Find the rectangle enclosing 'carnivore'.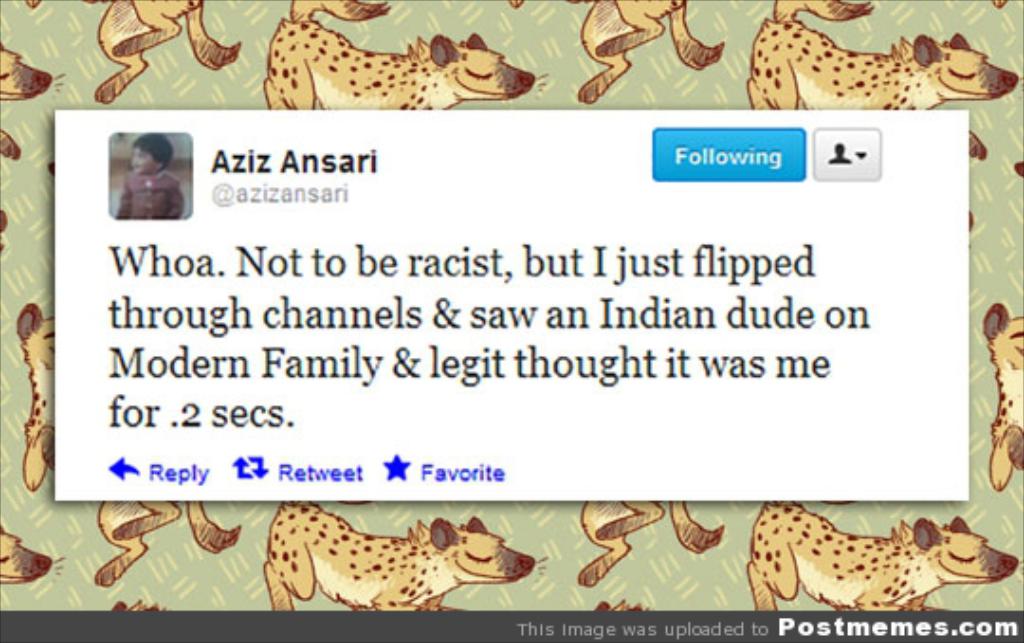
<box>265,0,548,104</box>.
